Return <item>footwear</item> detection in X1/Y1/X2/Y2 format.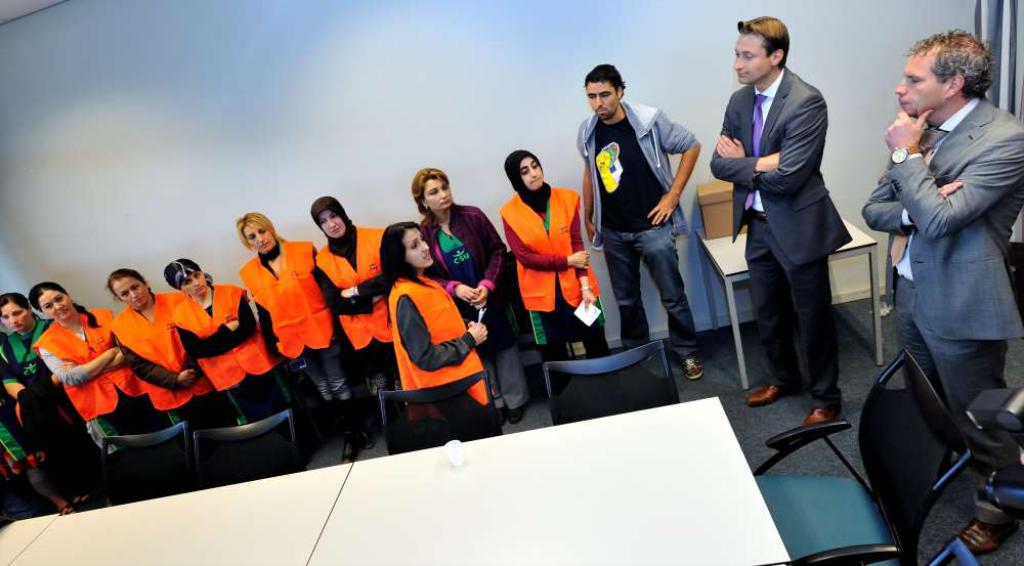
492/404/505/424.
